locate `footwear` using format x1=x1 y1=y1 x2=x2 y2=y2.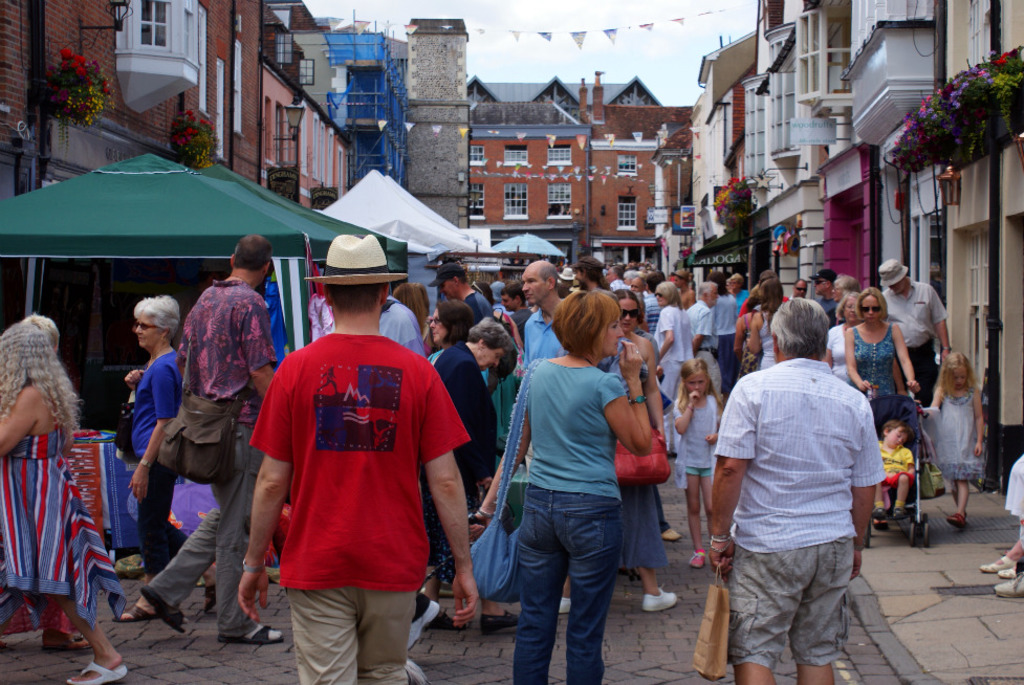
x1=481 y1=609 x2=516 y2=634.
